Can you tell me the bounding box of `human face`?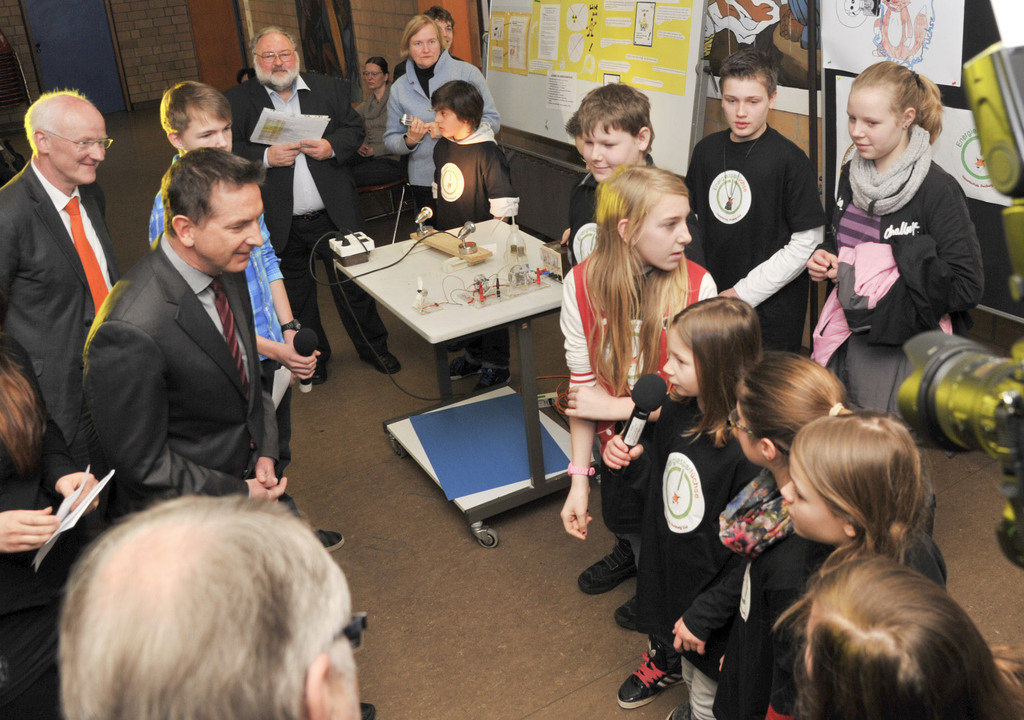
bbox=[333, 662, 360, 719].
